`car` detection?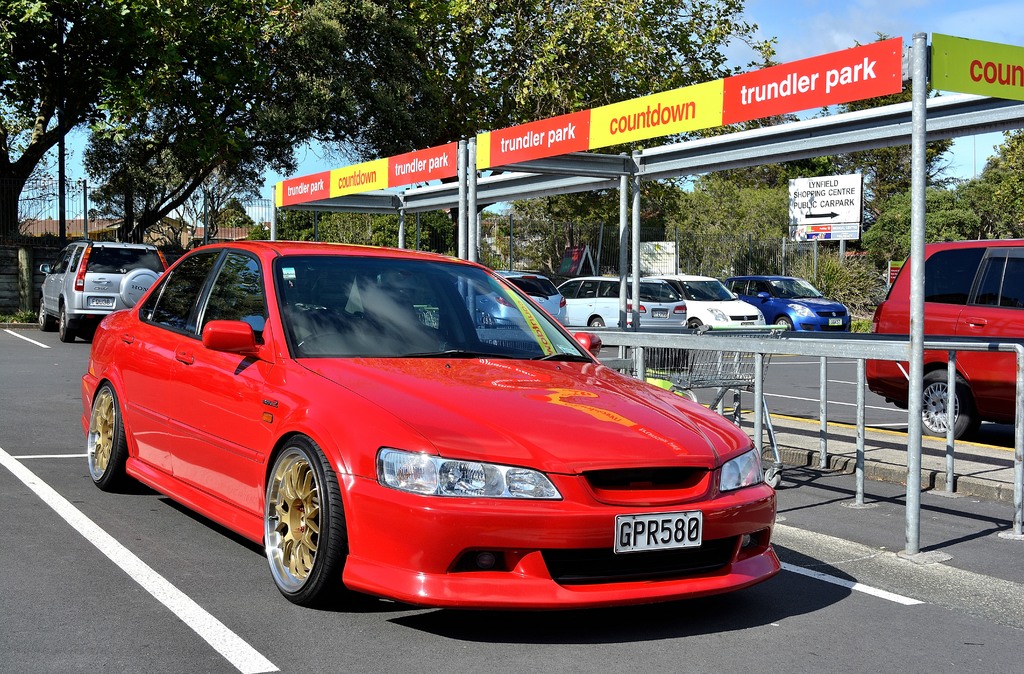
[left=35, top=233, right=174, bottom=339]
